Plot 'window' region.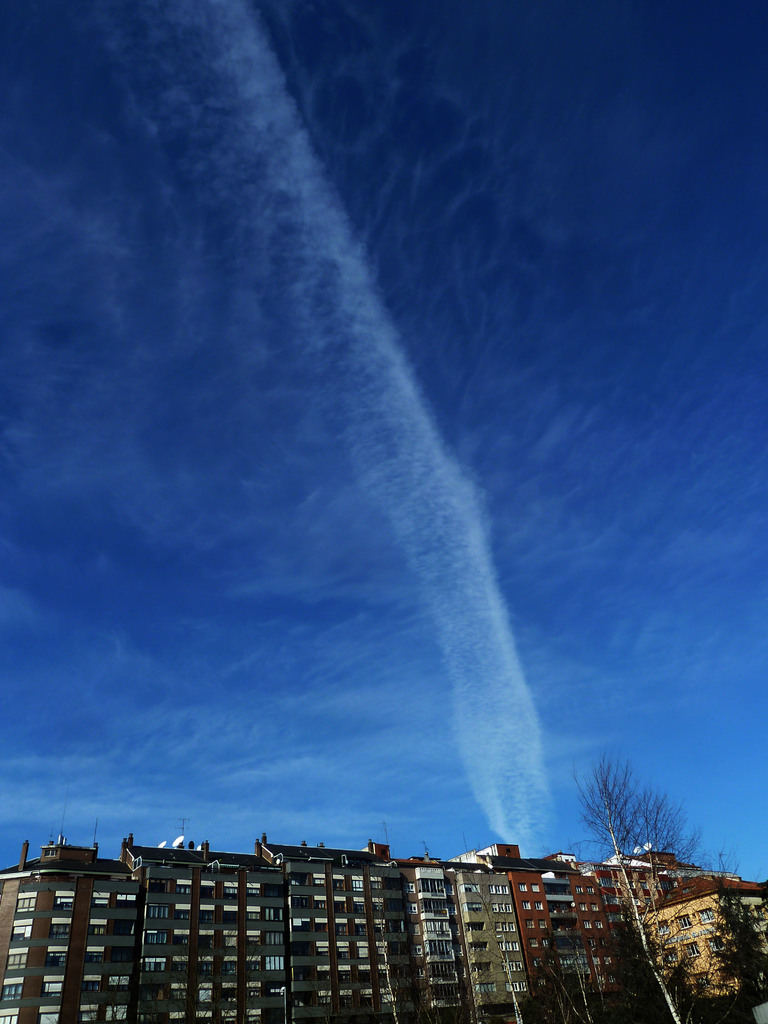
Plotted at left=41, top=974, right=61, bottom=995.
